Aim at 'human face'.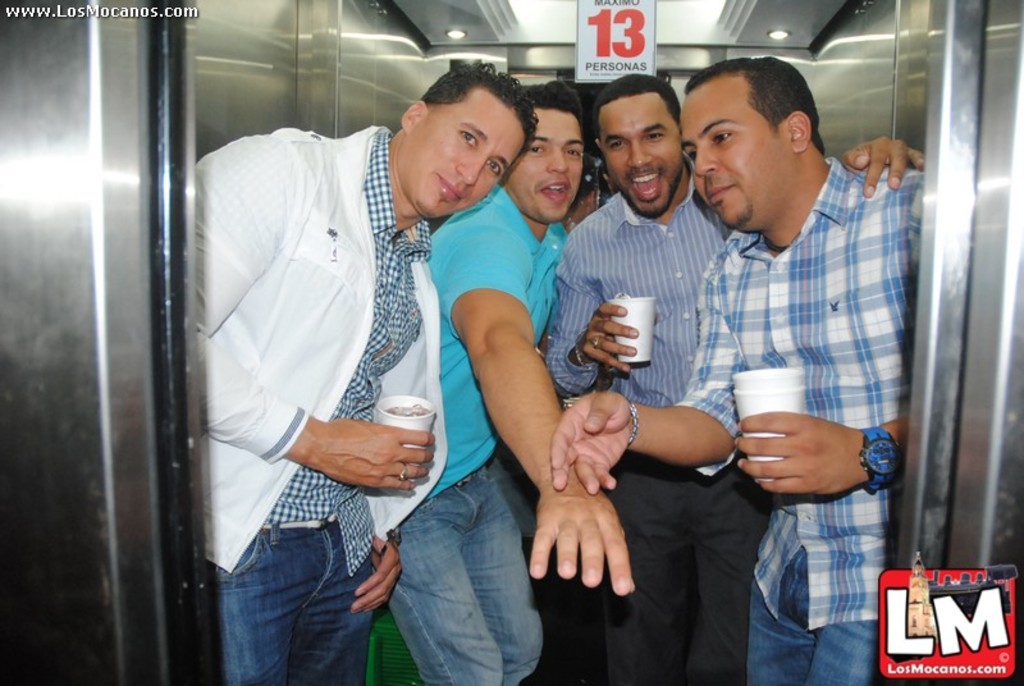
Aimed at rect(598, 93, 682, 215).
